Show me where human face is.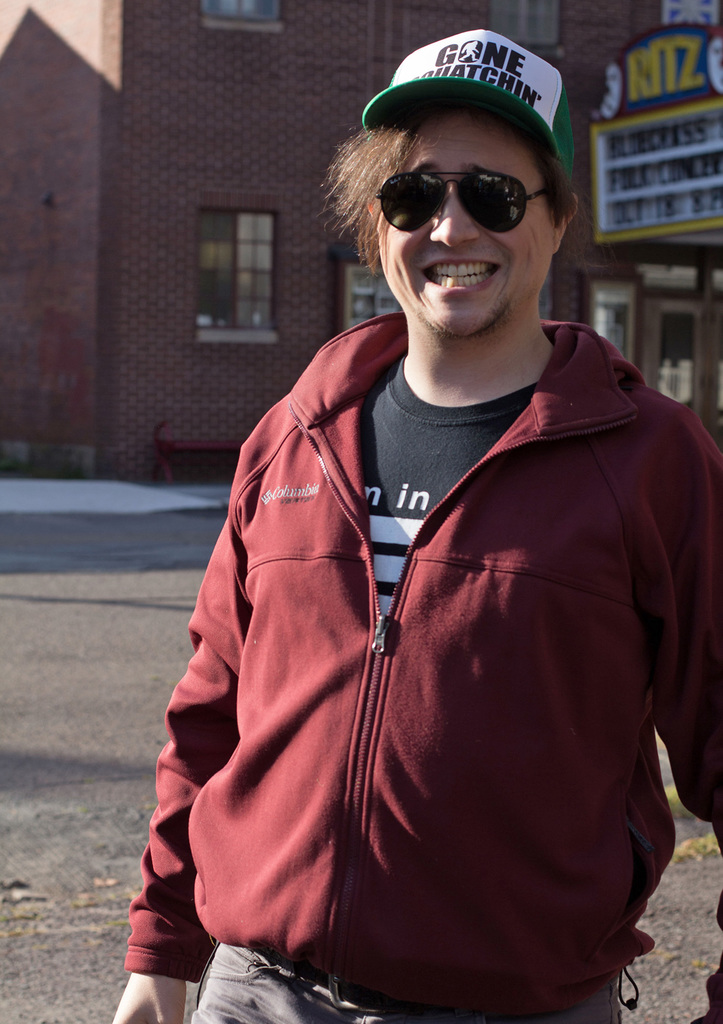
human face is at locate(381, 116, 559, 344).
